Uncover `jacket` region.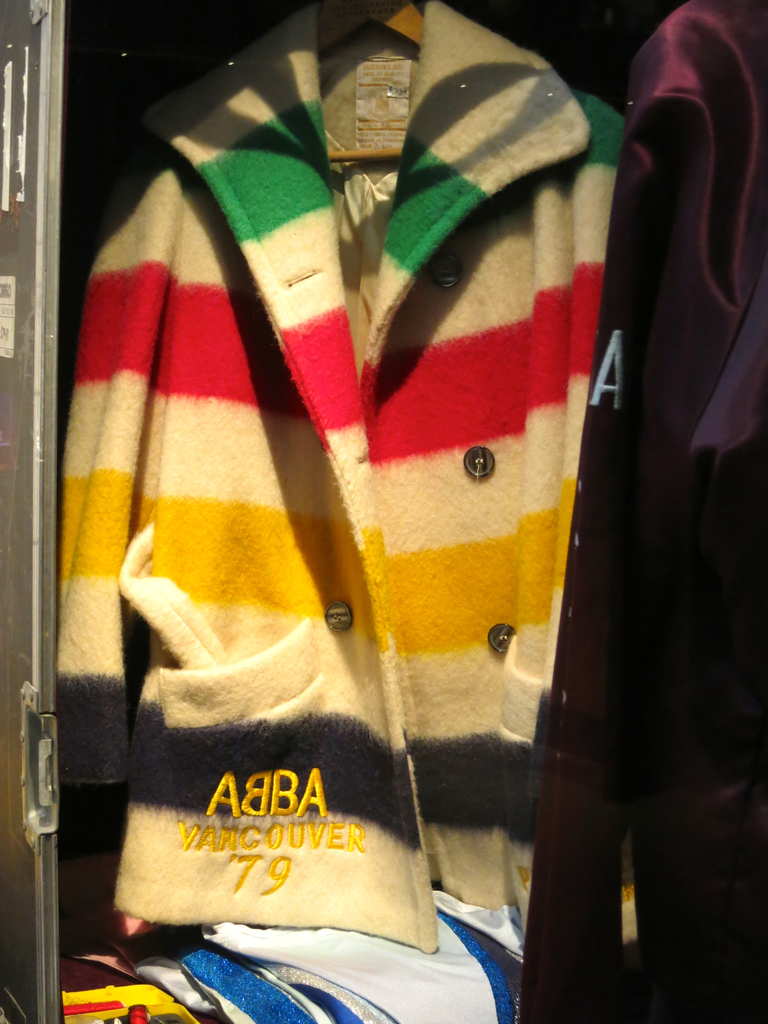
Uncovered: 47:4:642:1016.
